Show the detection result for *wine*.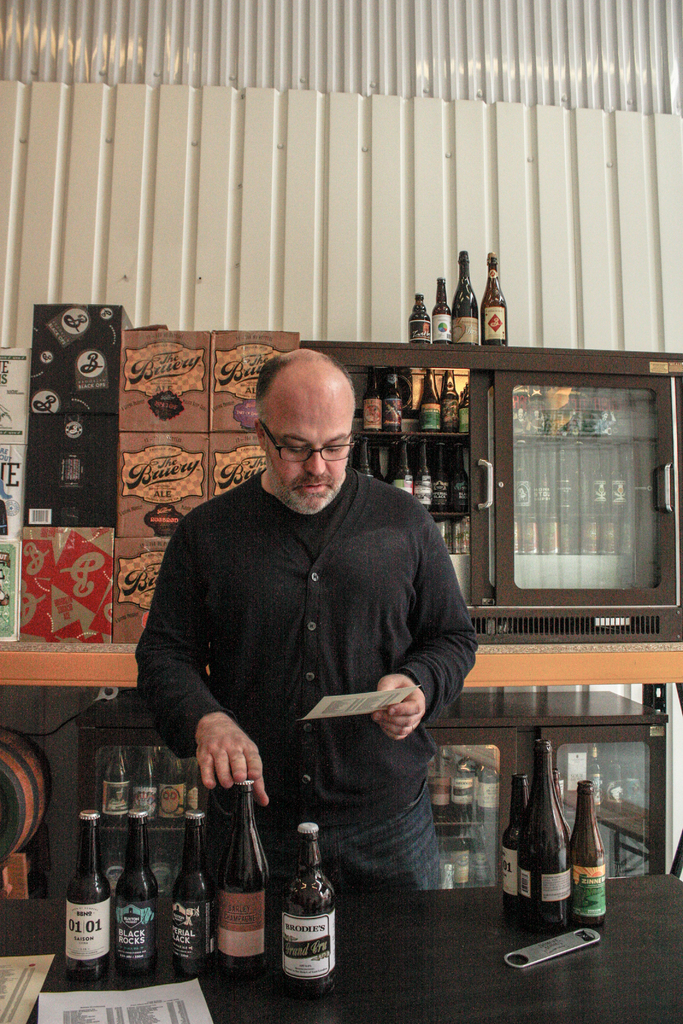
locate(101, 795, 159, 986).
